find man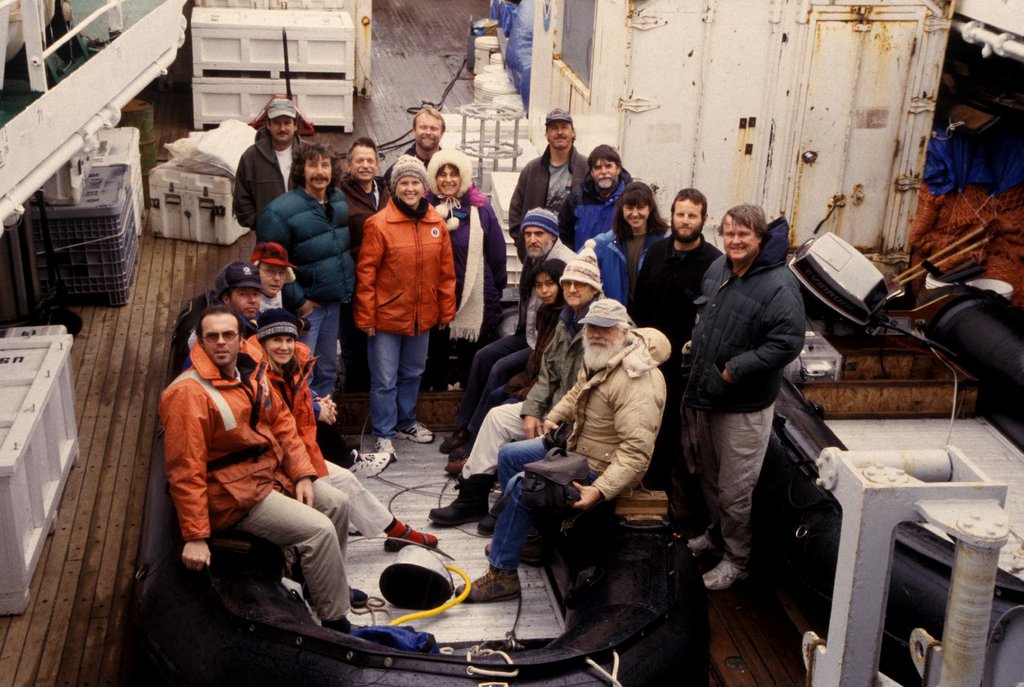
x1=629 y1=186 x2=723 y2=494
